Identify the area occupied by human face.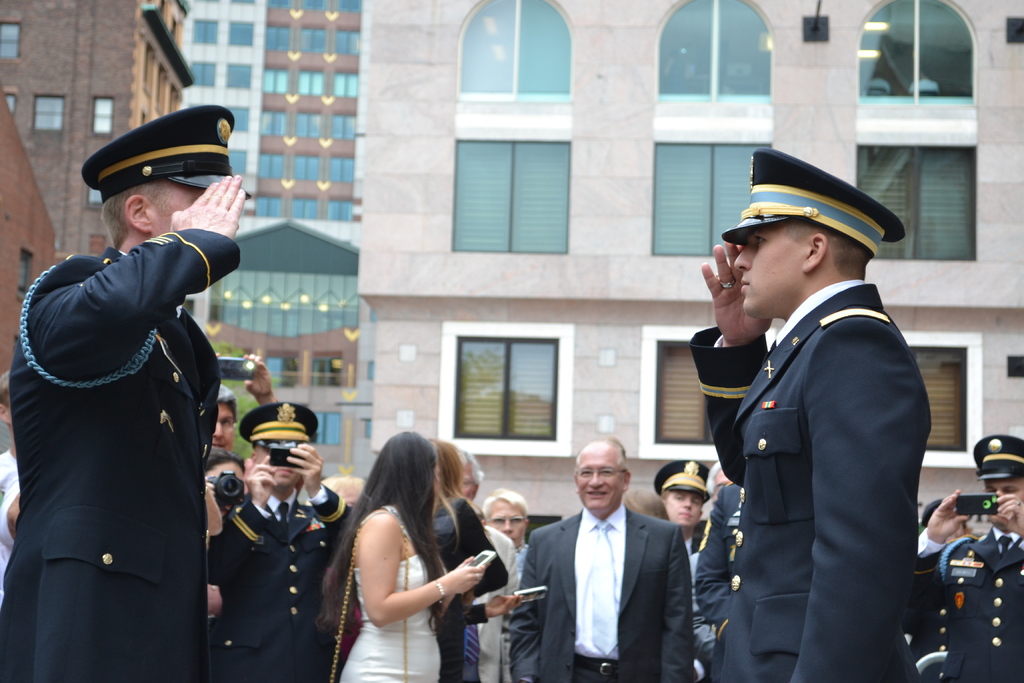
Area: [487, 499, 528, 550].
